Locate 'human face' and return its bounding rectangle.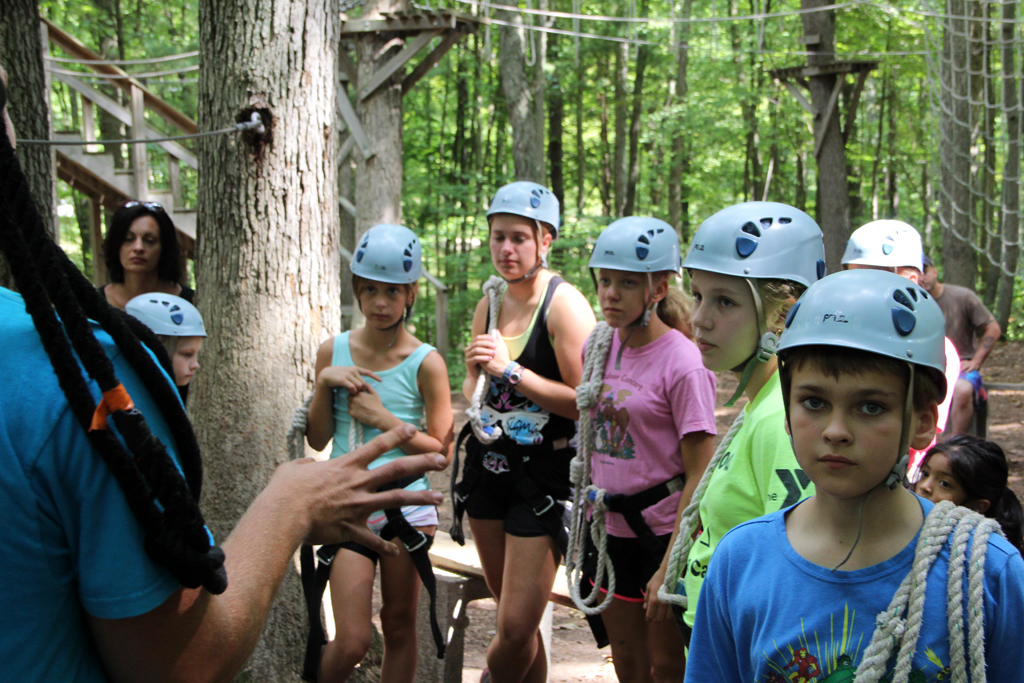
<region>595, 272, 659, 330</region>.
